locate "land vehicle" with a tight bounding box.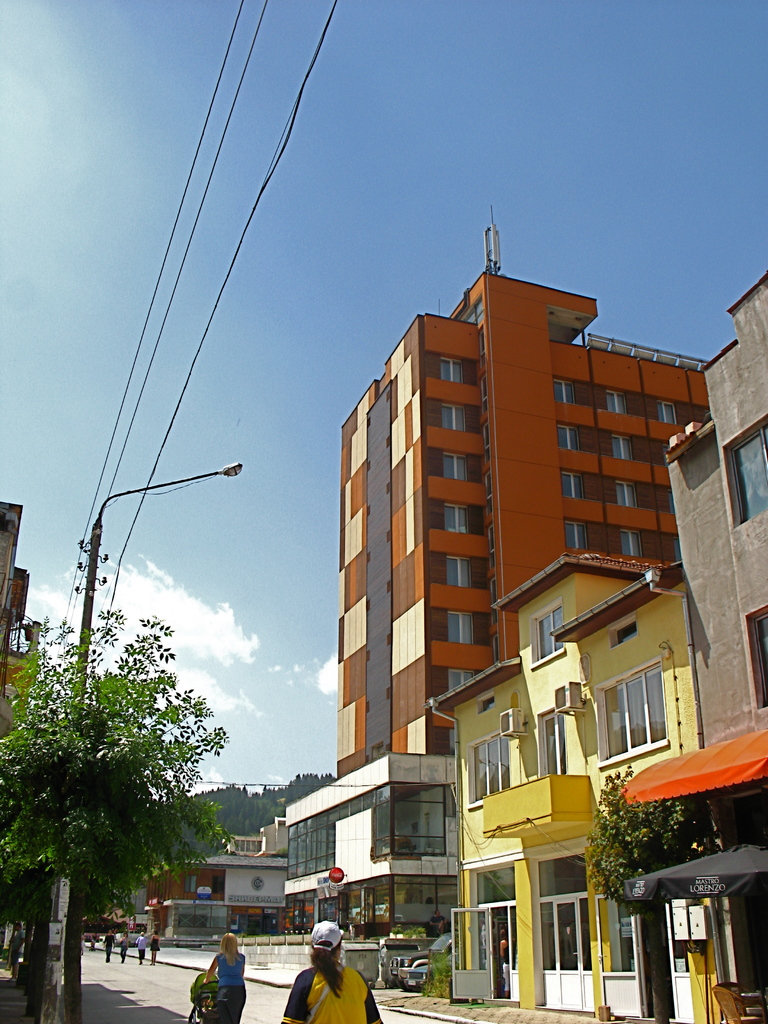
detection(389, 929, 457, 991).
